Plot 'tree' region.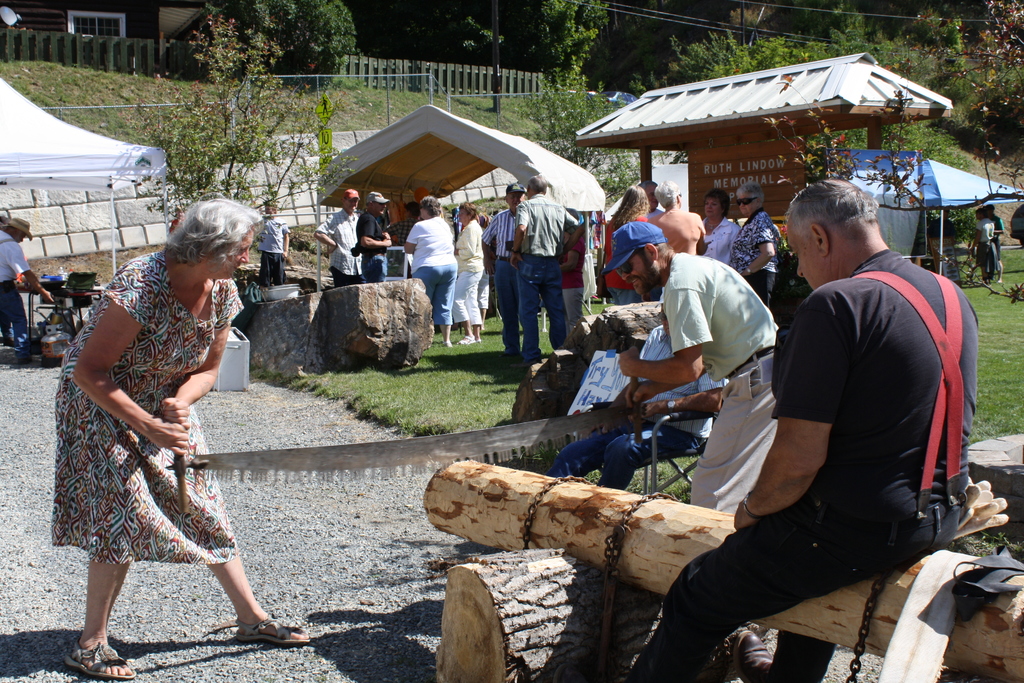
Plotted at (x1=214, y1=0, x2=368, y2=108).
